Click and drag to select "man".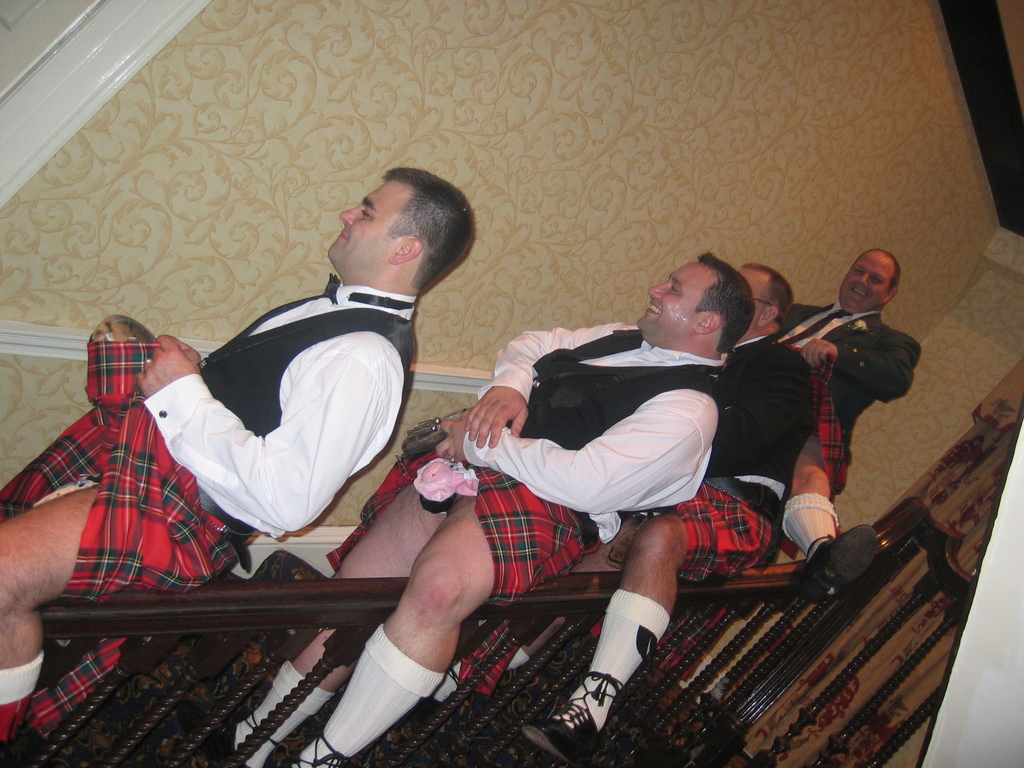
Selection: [x1=768, y1=252, x2=922, y2=618].
